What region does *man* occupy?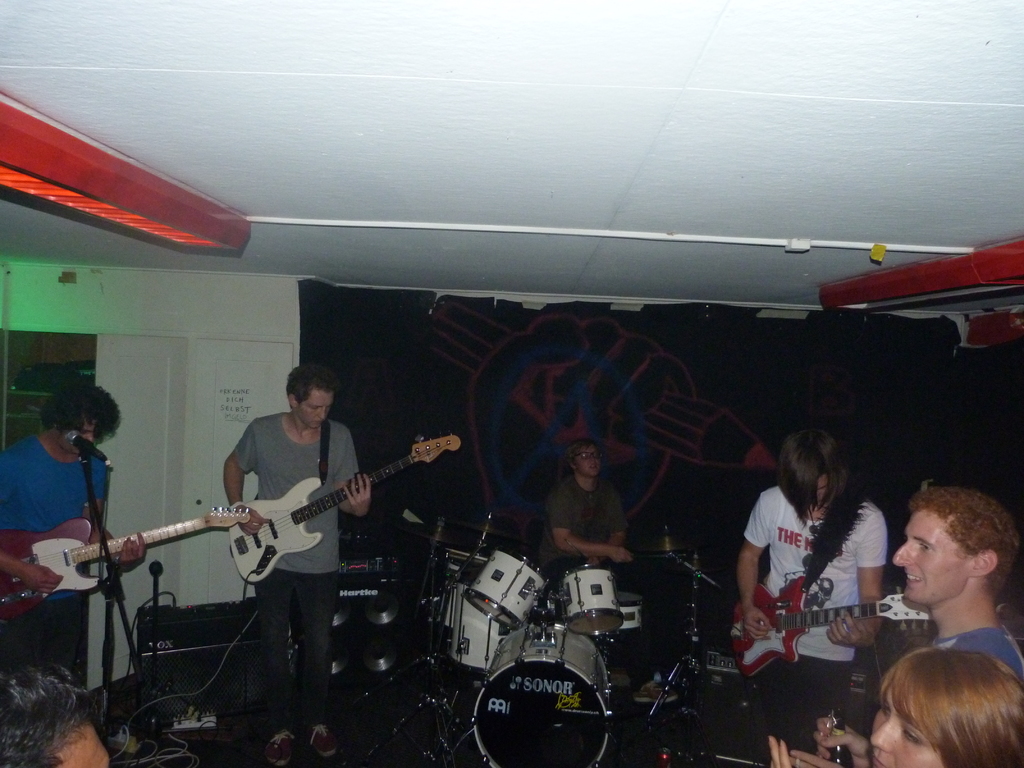
bbox(0, 385, 117, 691).
